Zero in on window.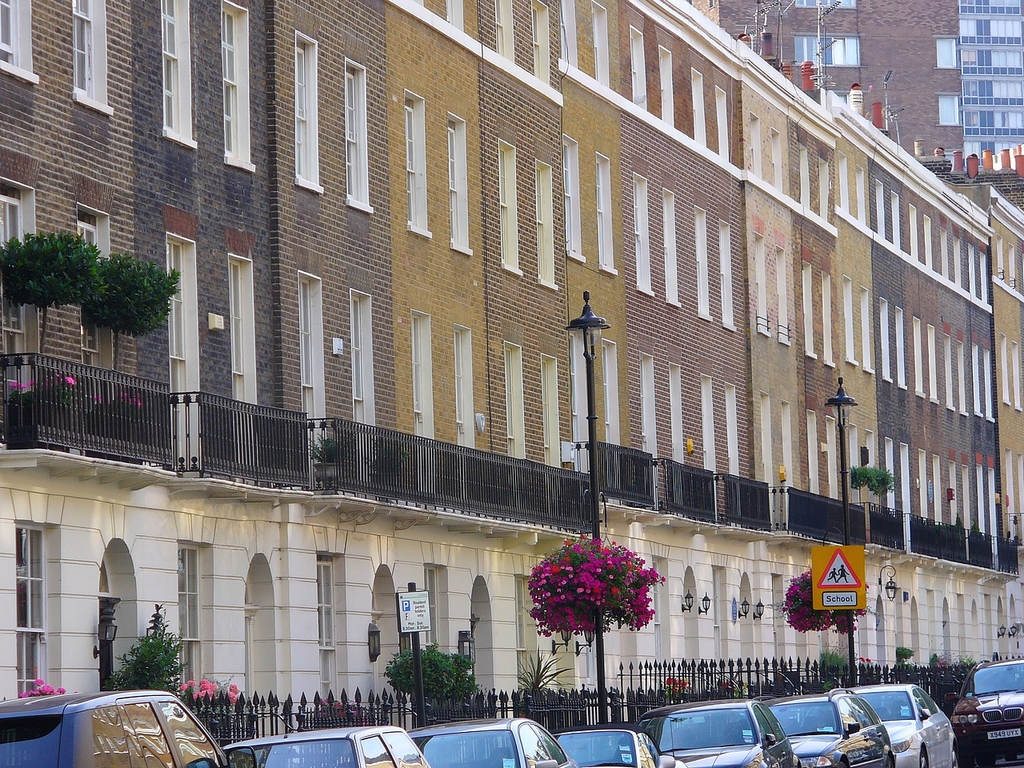
Zeroed in: box(818, 156, 829, 214).
